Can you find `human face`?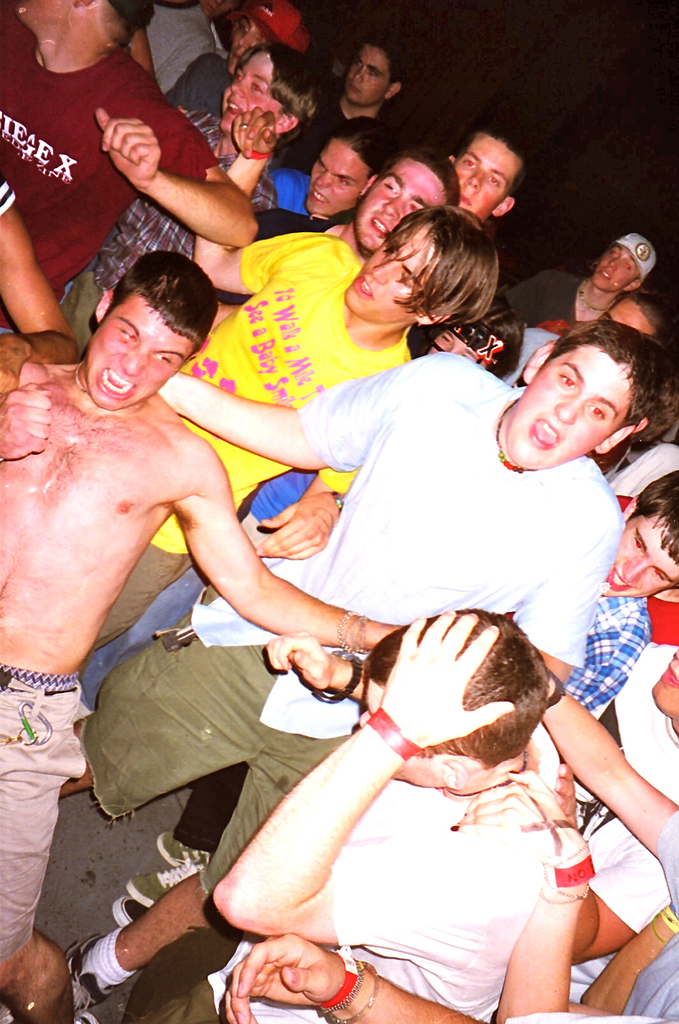
Yes, bounding box: <bbox>458, 131, 524, 221</bbox>.
